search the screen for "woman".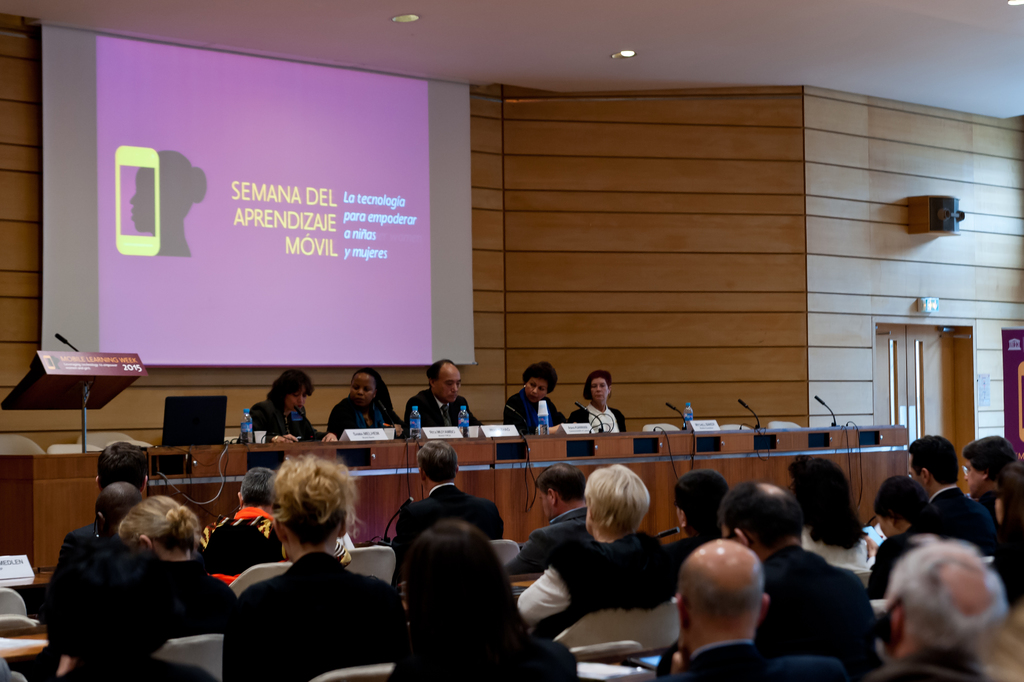
Found at locate(573, 363, 628, 435).
